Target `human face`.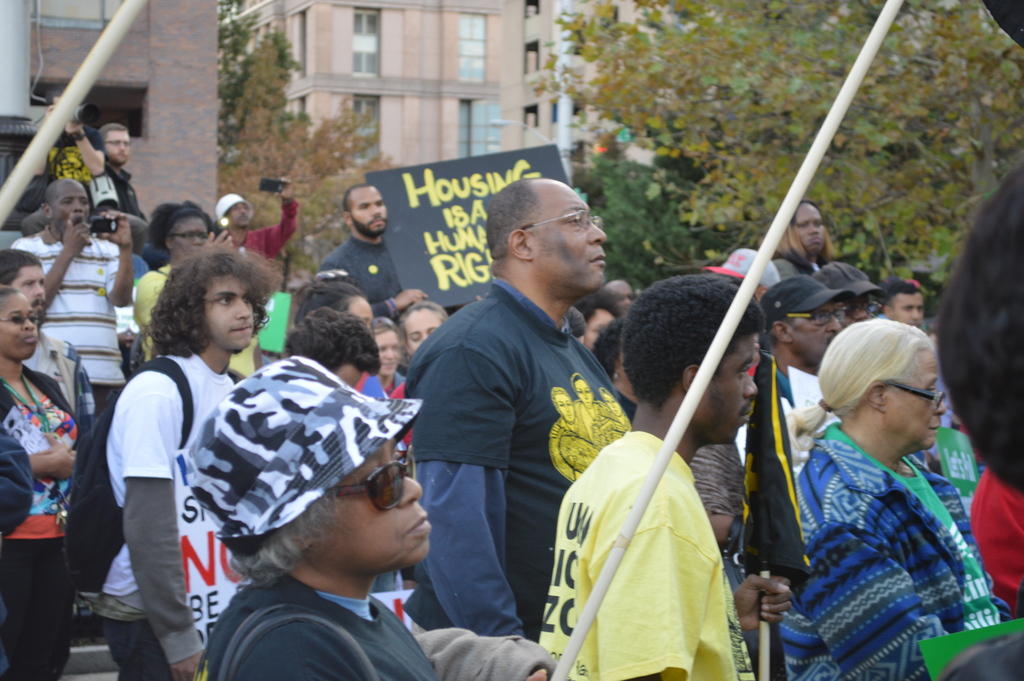
Target region: 841 291 871 319.
